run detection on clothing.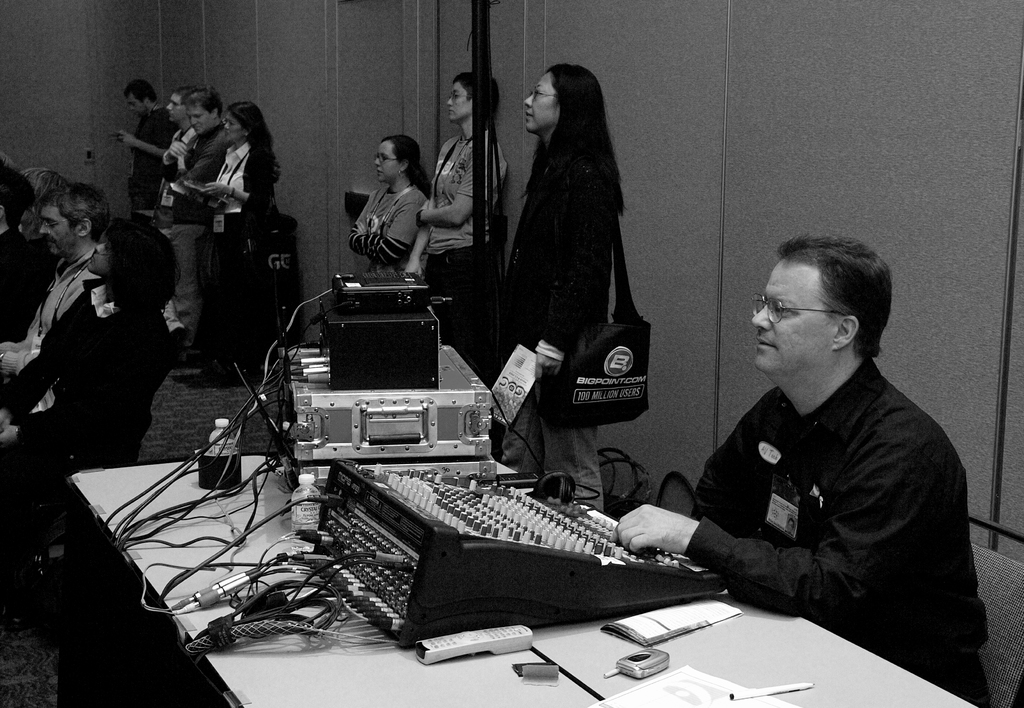
Result: box(493, 150, 616, 502).
